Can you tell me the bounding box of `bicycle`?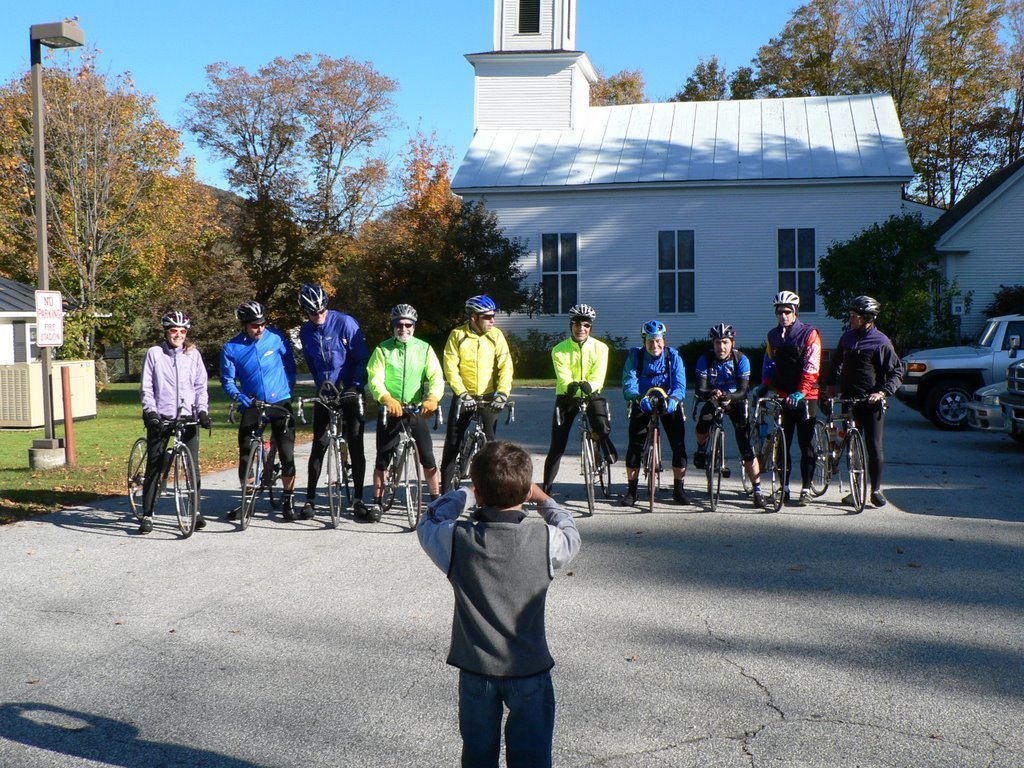
bbox(626, 392, 684, 514).
